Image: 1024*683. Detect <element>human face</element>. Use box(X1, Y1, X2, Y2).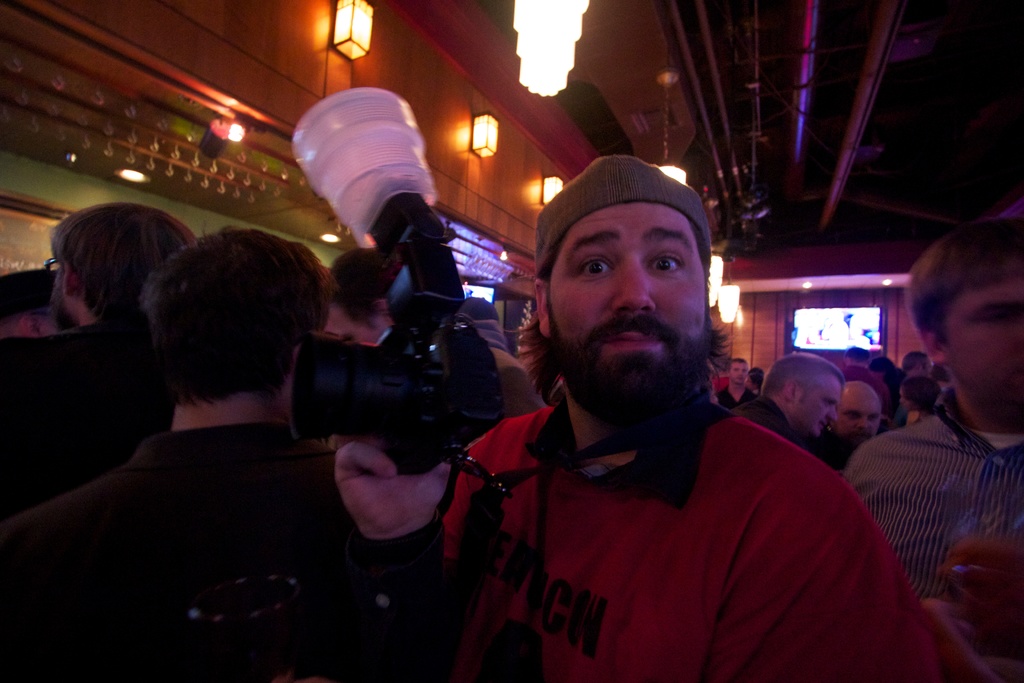
box(727, 363, 749, 383).
